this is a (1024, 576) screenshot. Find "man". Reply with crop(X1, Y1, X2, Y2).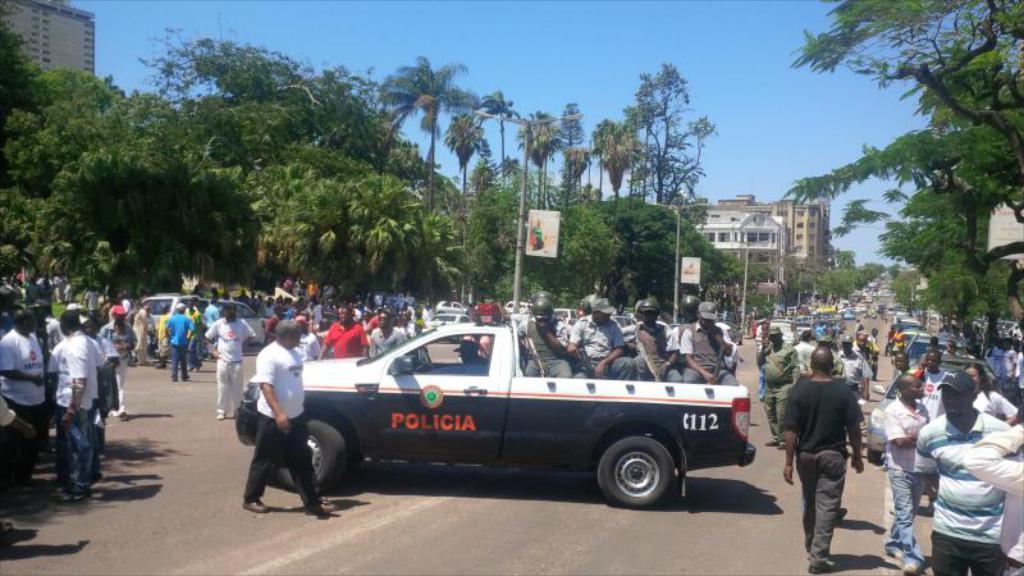
crop(0, 307, 46, 449).
